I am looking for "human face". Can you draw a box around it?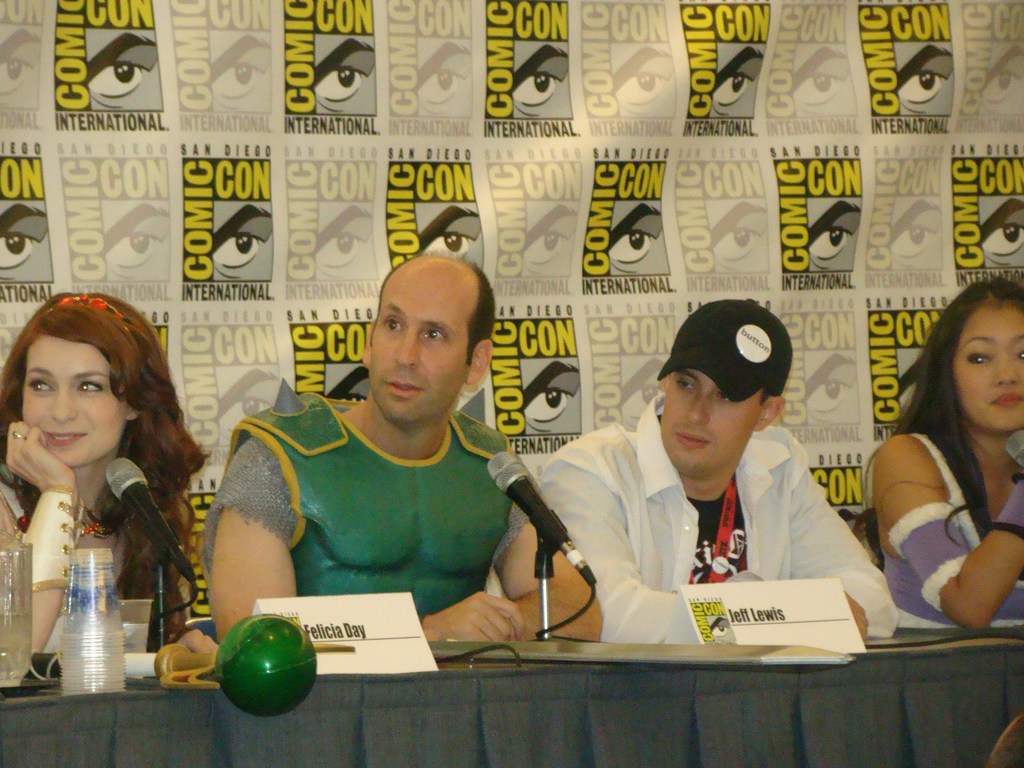
Sure, the bounding box is rect(86, 28, 160, 111).
